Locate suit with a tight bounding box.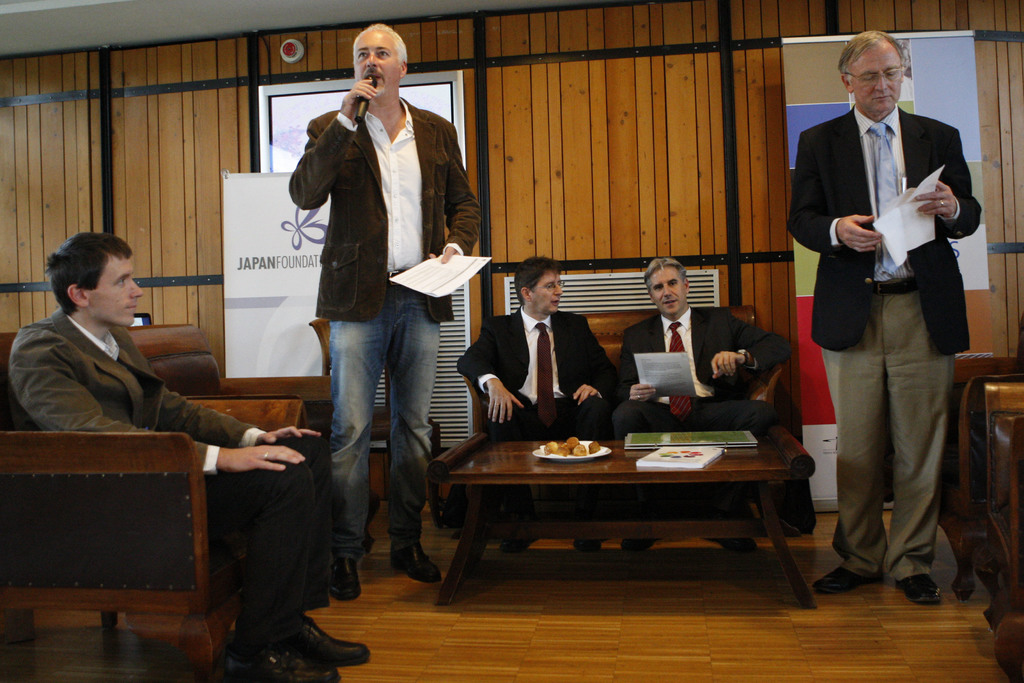
<box>283,90,484,324</box>.
